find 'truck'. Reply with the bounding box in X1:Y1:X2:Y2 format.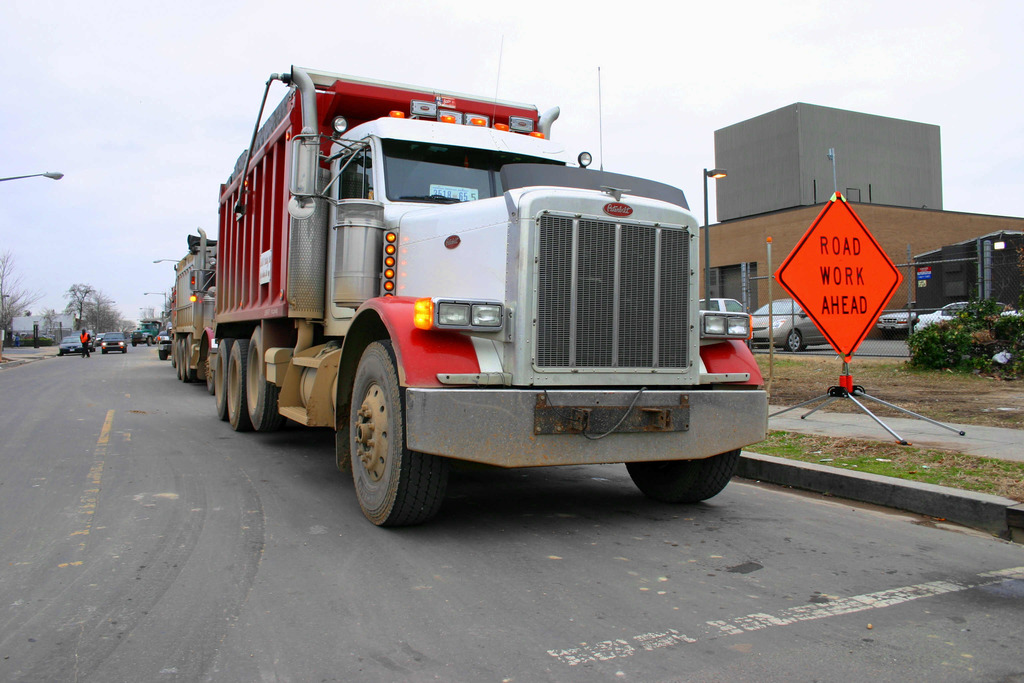
168:59:766:537.
